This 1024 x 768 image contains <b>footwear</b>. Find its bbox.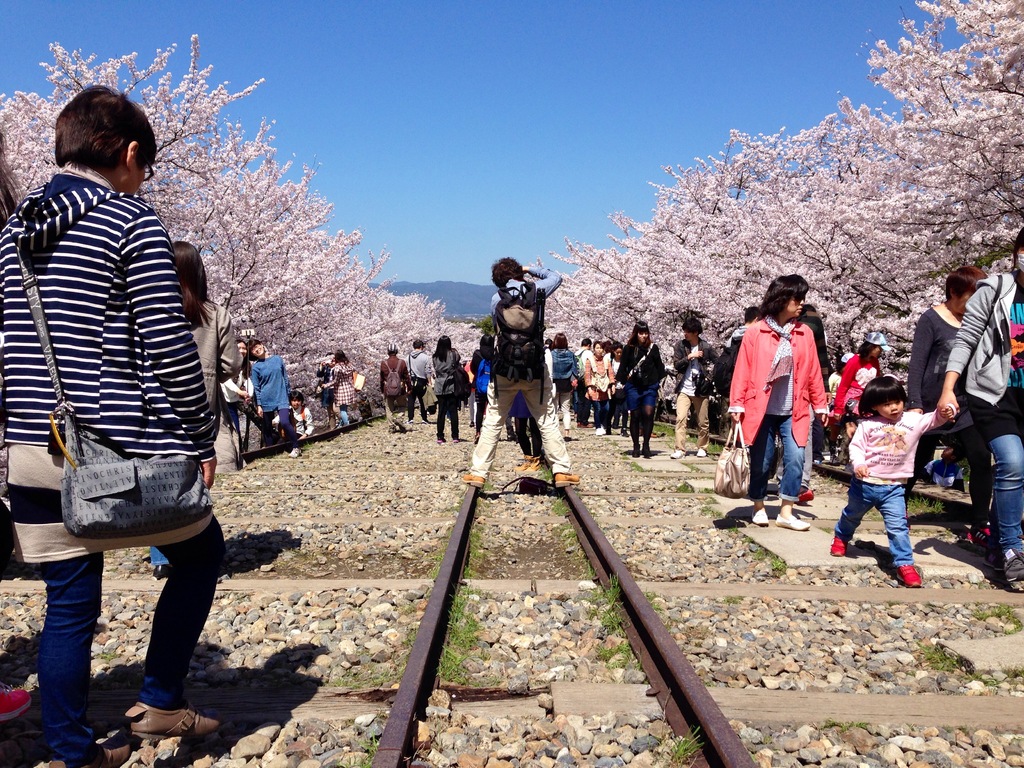
996 549 1023 580.
